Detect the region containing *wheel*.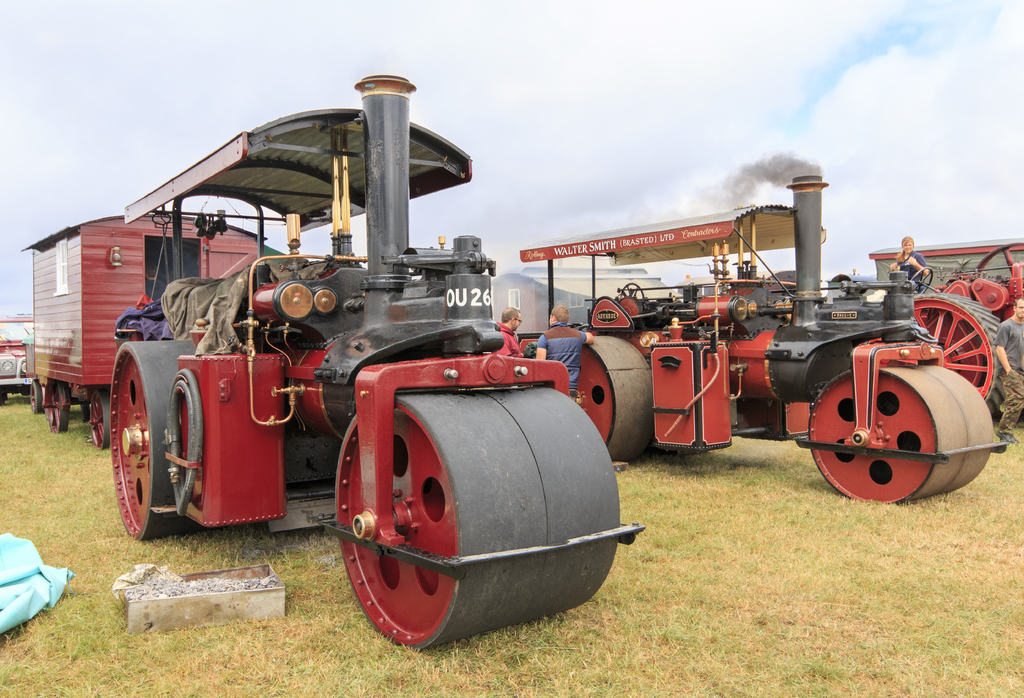
<box>0,388,6,406</box>.
